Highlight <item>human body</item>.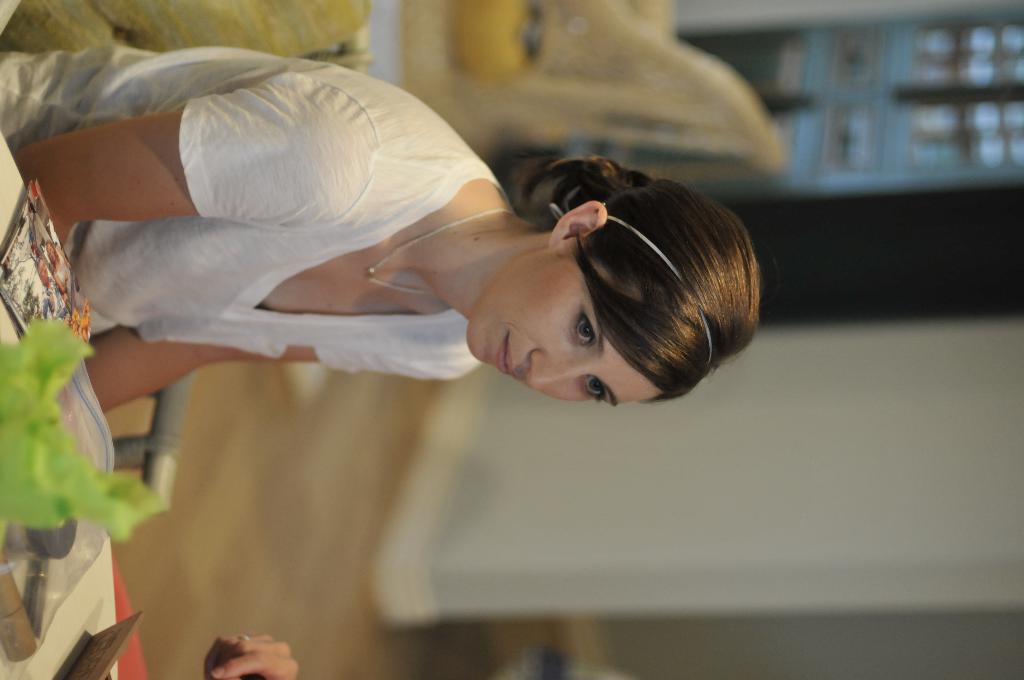
Highlighted region: [left=0, top=42, right=778, bottom=414].
